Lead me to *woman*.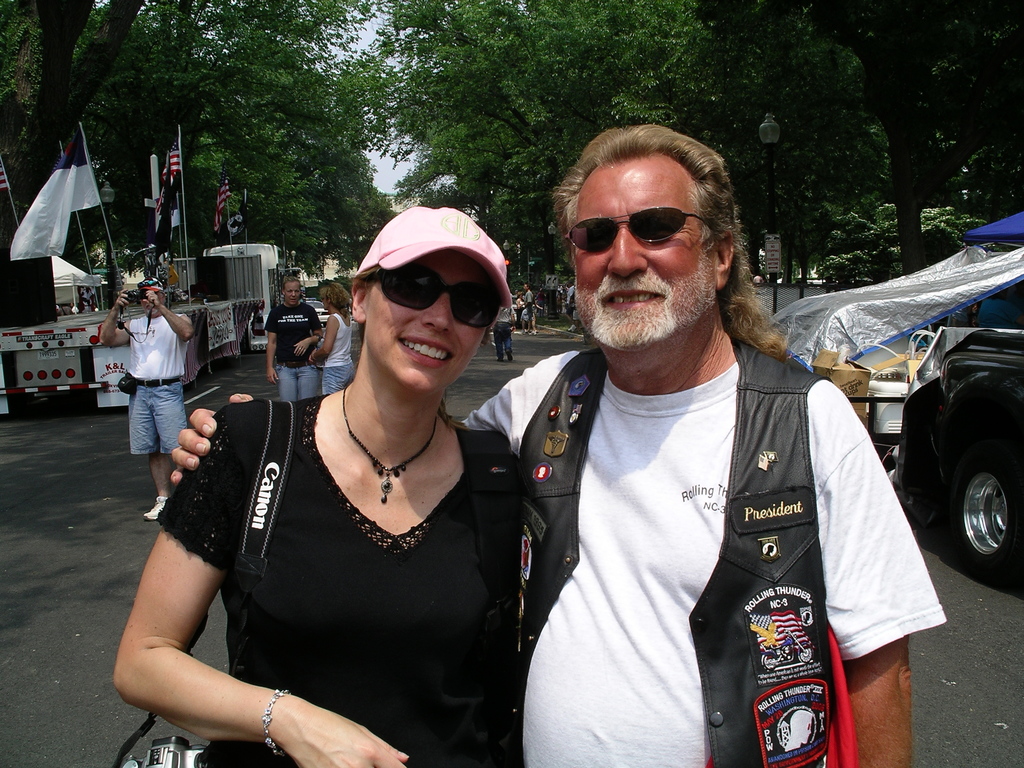
Lead to Rect(308, 281, 353, 400).
